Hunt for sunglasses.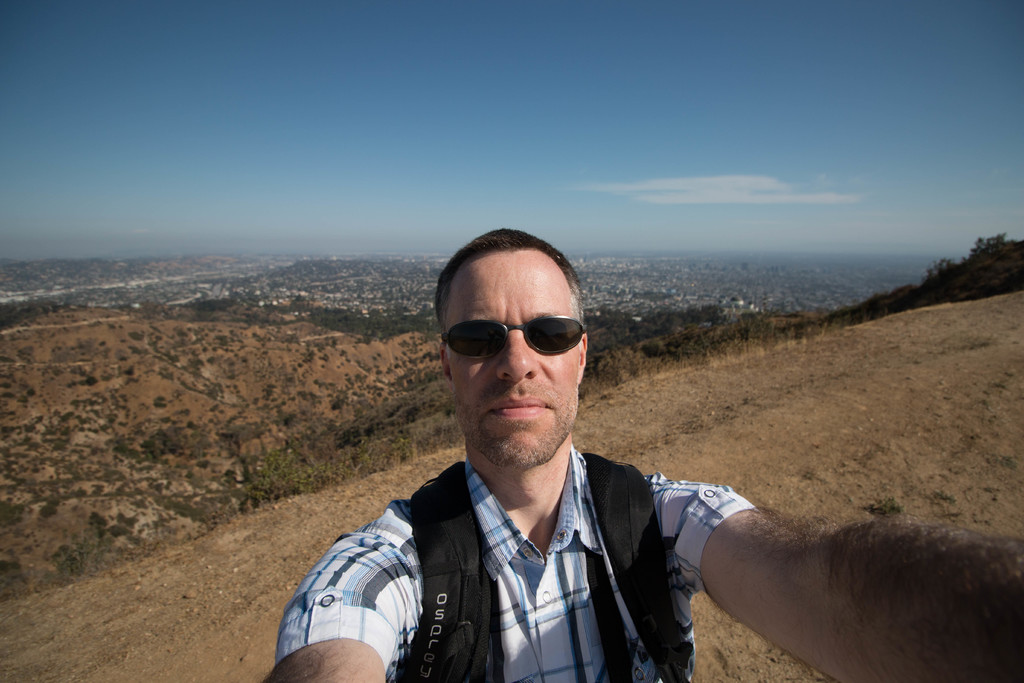
Hunted down at select_region(440, 317, 585, 354).
